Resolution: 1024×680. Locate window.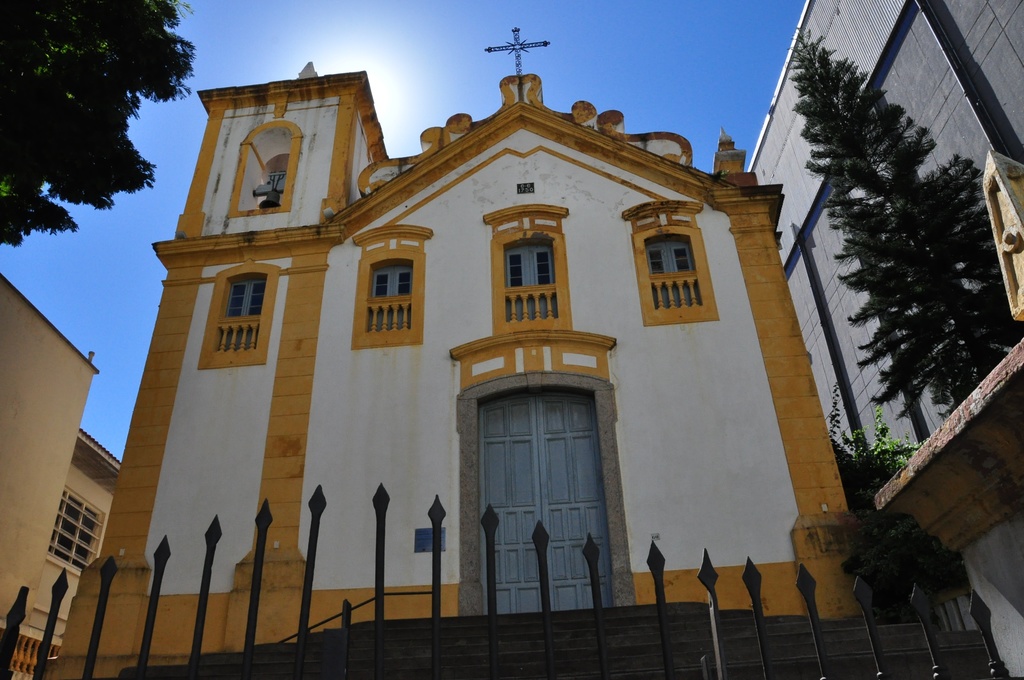
left=502, top=240, right=561, bottom=319.
